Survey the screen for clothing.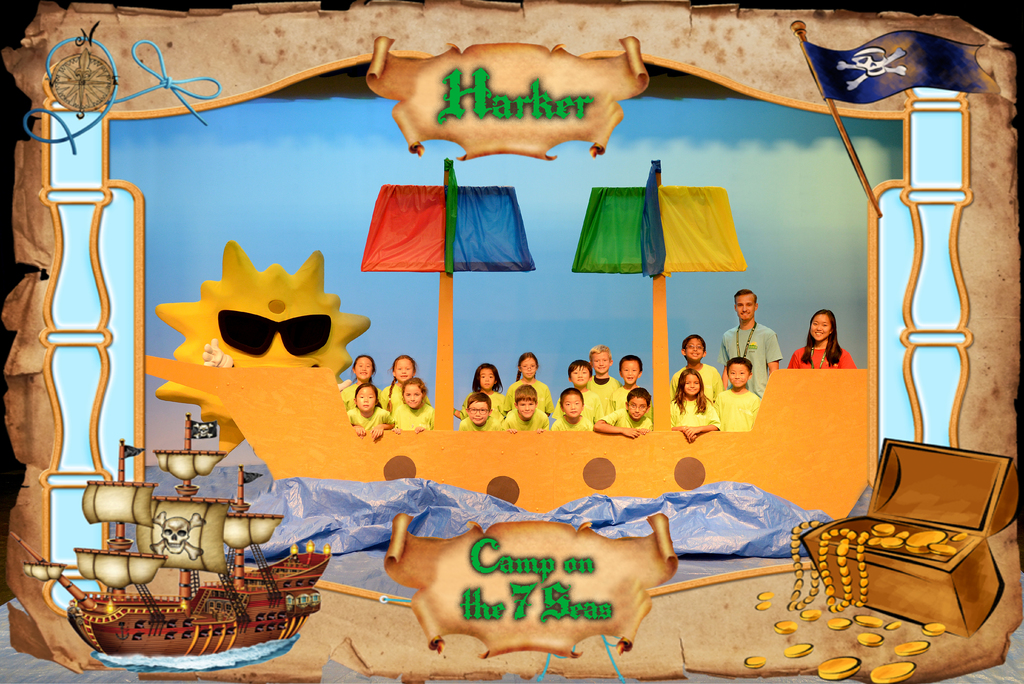
Survey found: <bbox>582, 395, 605, 426</bbox>.
